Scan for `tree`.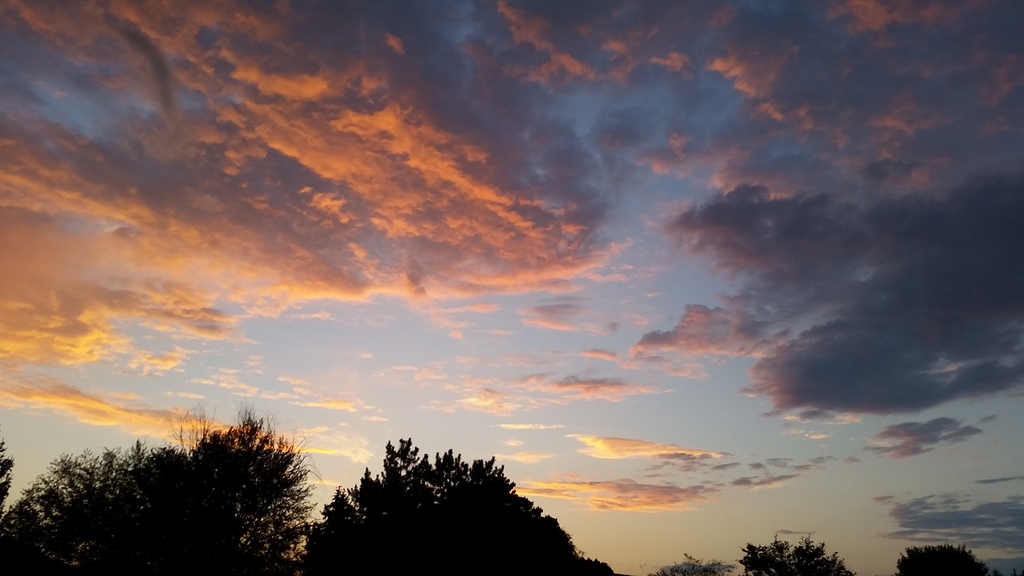
Scan result: locate(902, 547, 996, 575).
